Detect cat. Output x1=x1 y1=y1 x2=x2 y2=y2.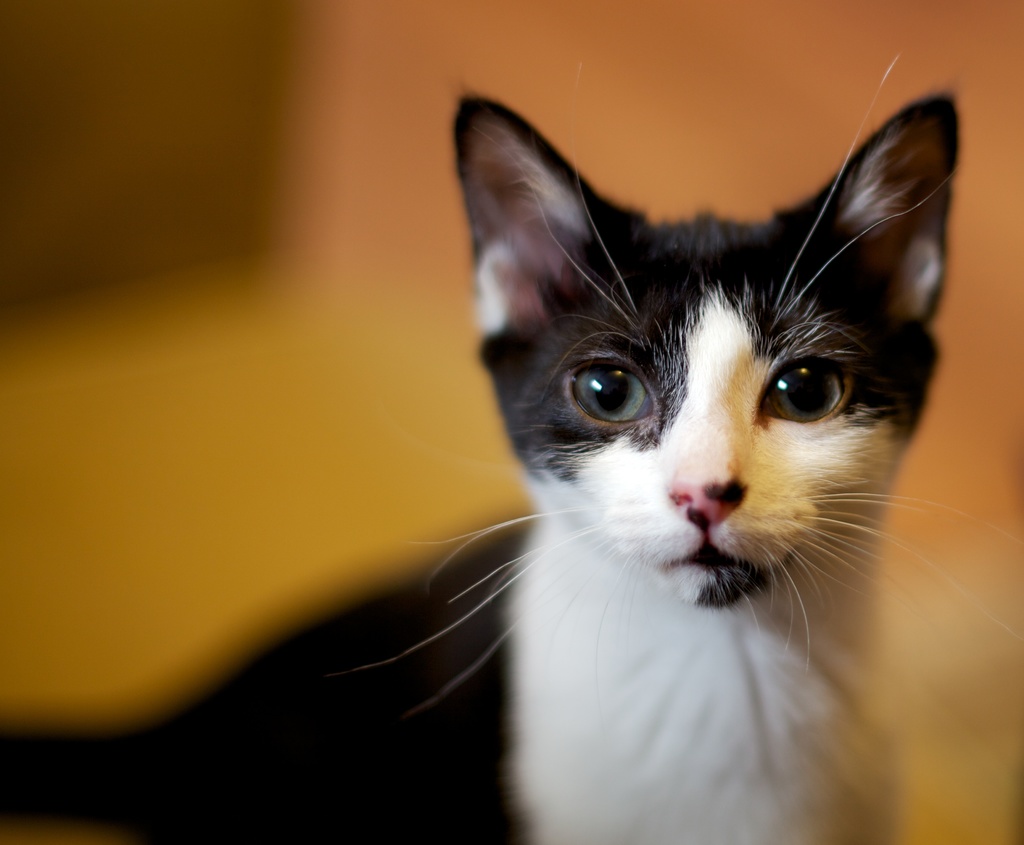
x1=1 y1=51 x2=947 y2=844.
